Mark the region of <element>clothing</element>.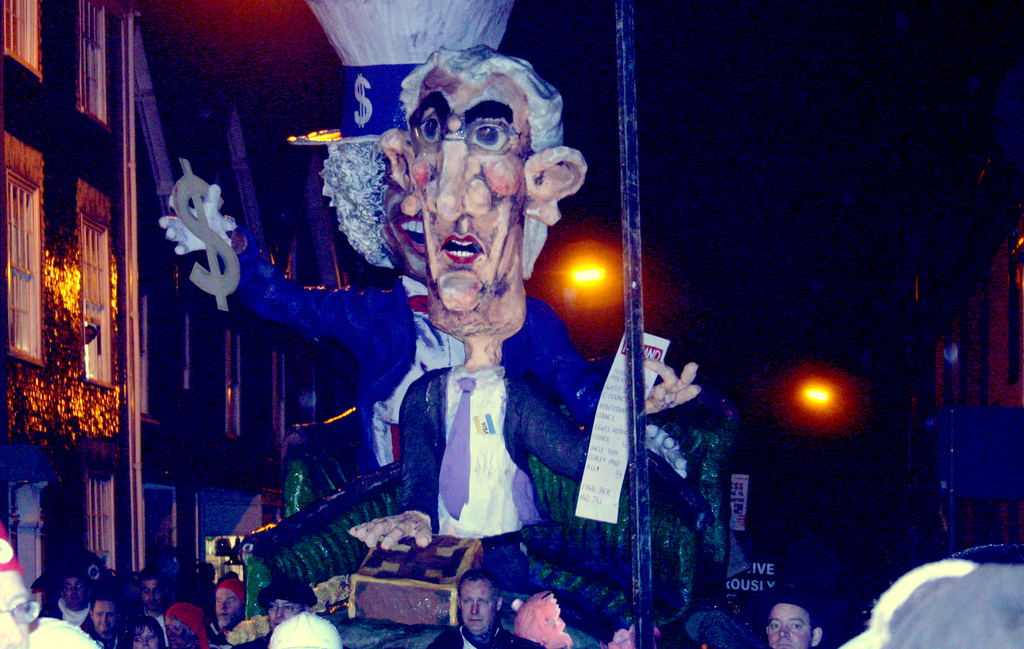
Region: <region>131, 602, 170, 648</region>.
